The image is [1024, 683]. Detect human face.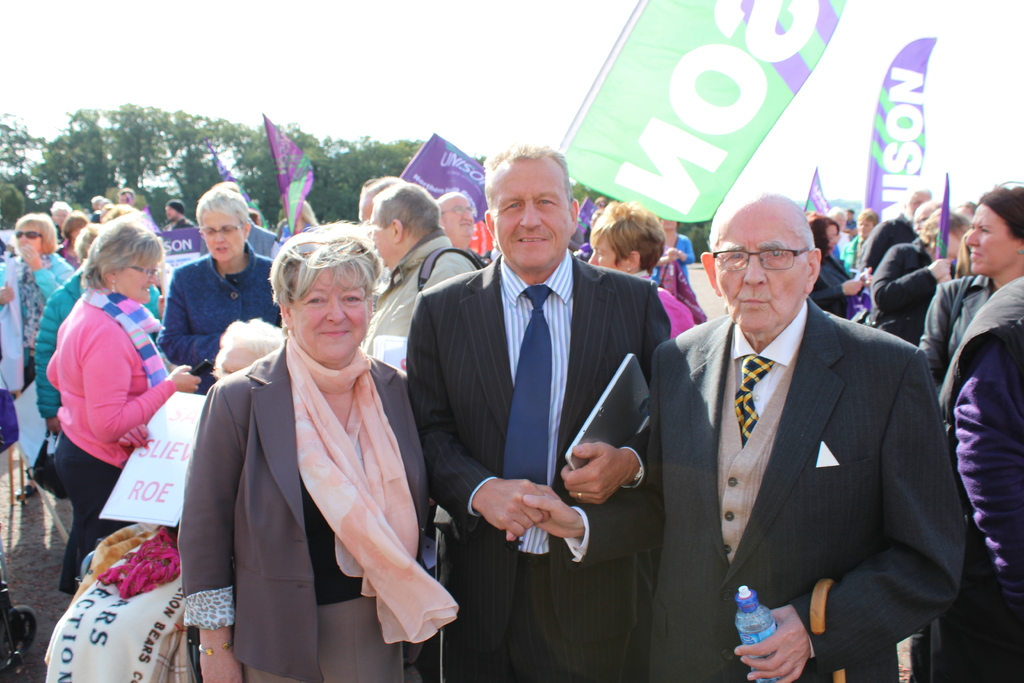
Detection: {"x1": 857, "y1": 215, "x2": 876, "y2": 243}.
